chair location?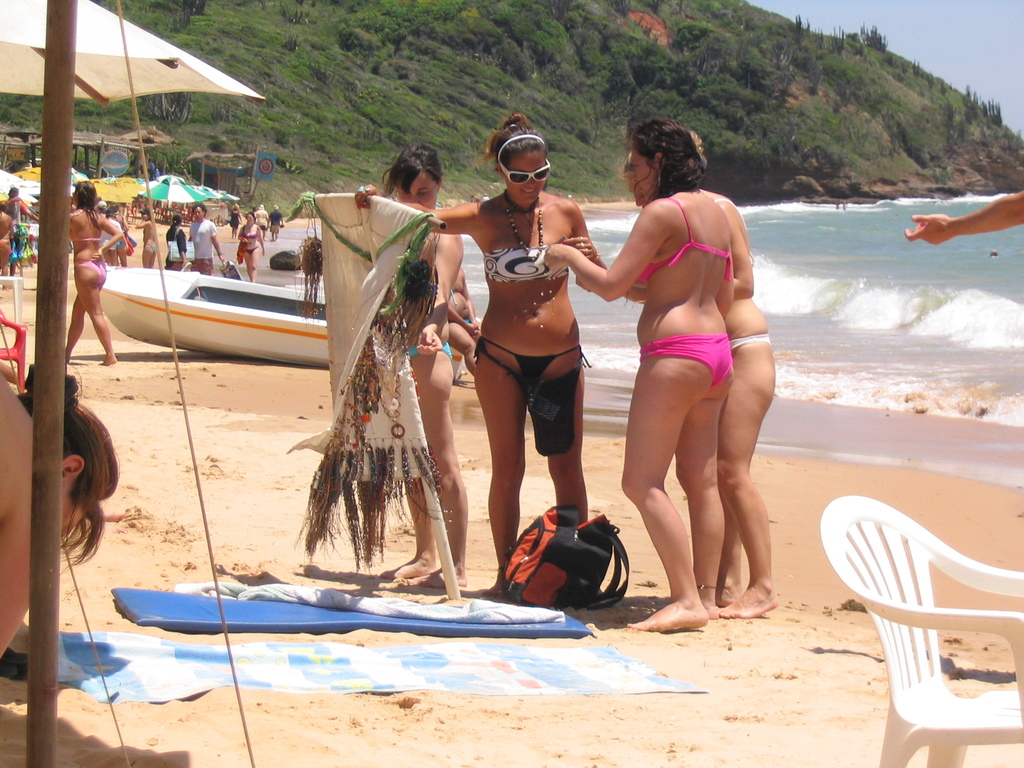
<box>0,308,29,390</box>
